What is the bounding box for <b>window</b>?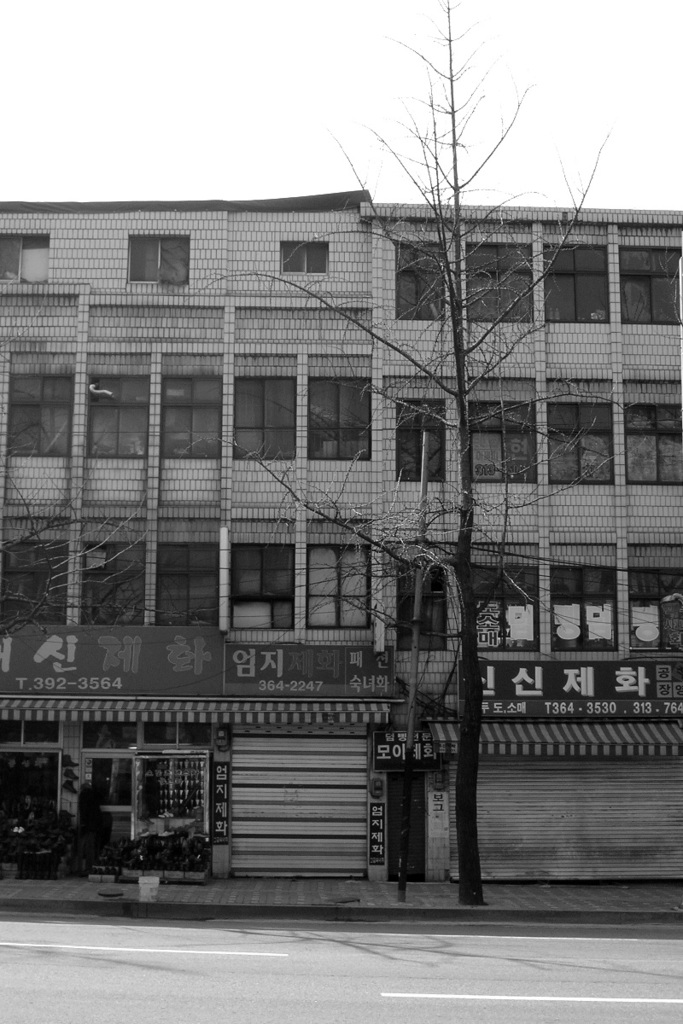
locate(627, 569, 682, 653).
